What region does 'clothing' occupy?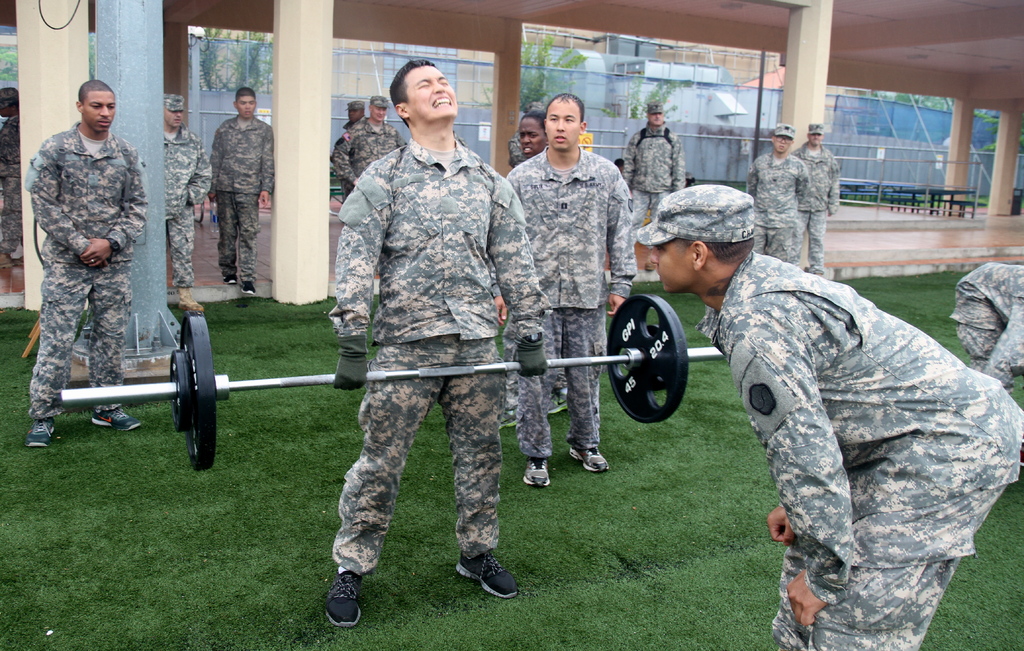
{"left": 790, "top": 135, "right": 851, "bottom": 272}.
